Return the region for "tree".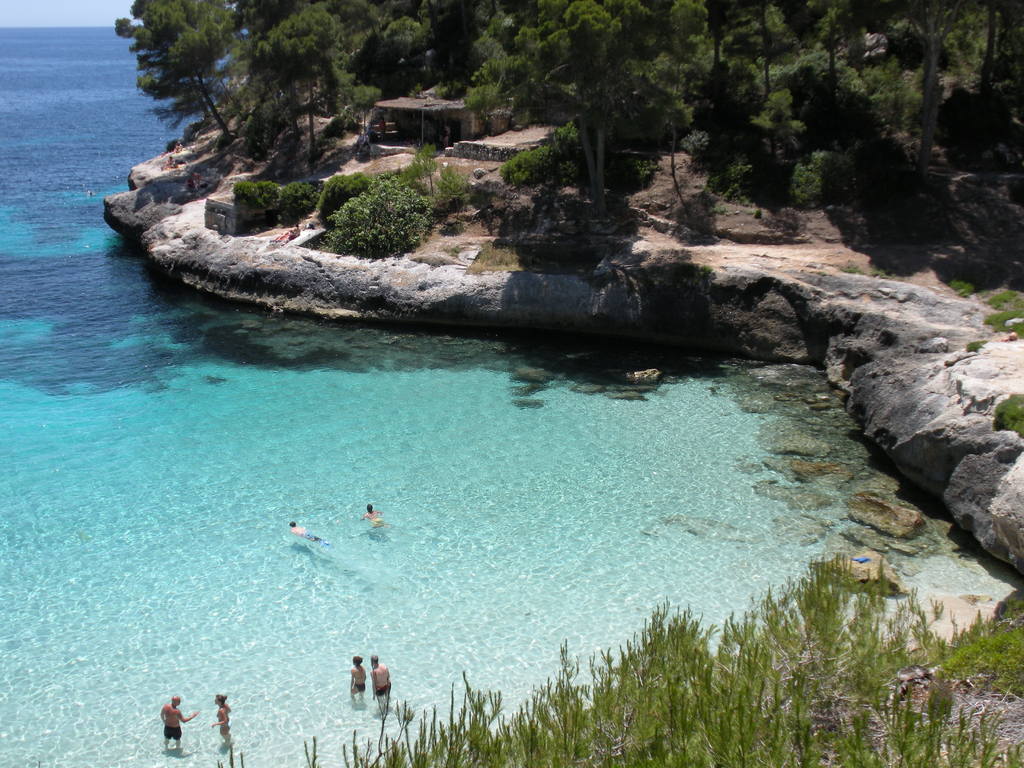
crop(901, 0, 957, 189).
